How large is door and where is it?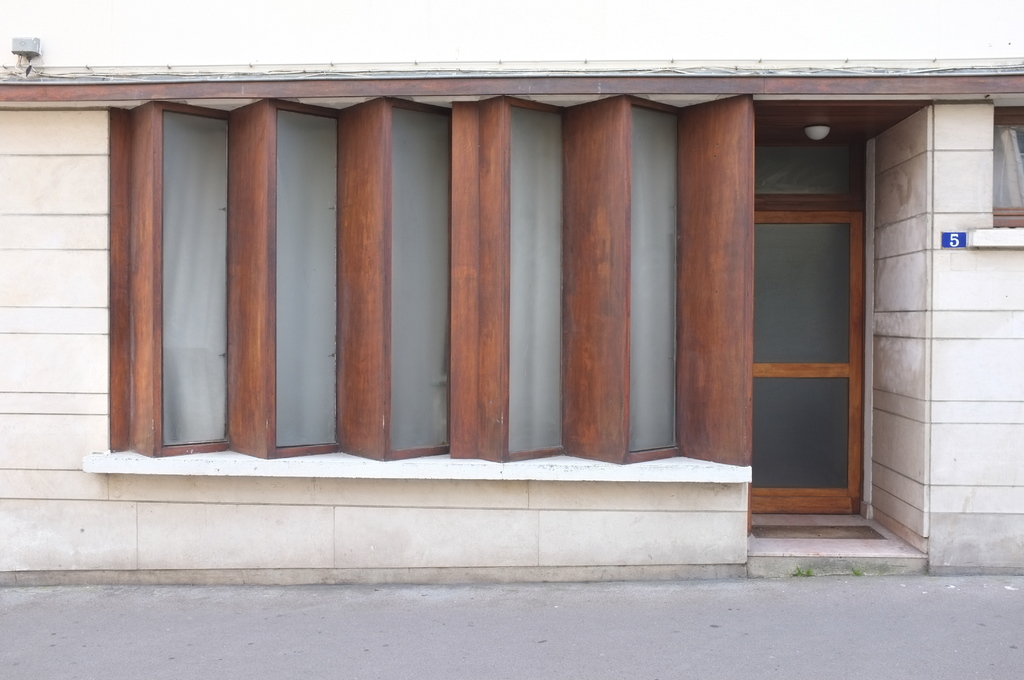
Bounding box: 728/149/886/545.
